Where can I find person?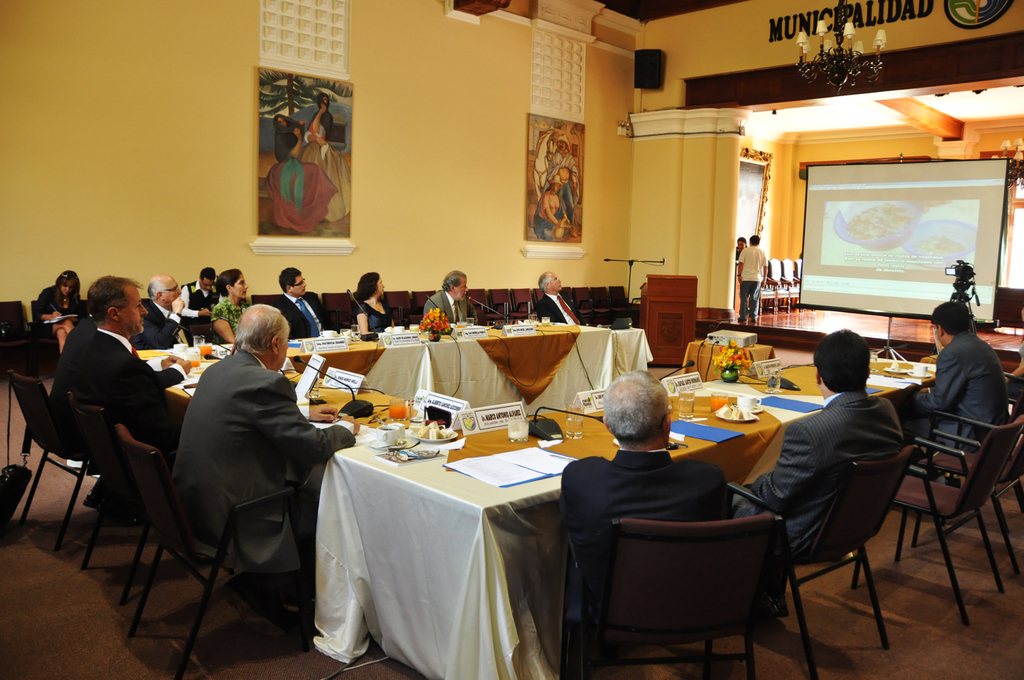
You can find it at 276,269,325,341.
